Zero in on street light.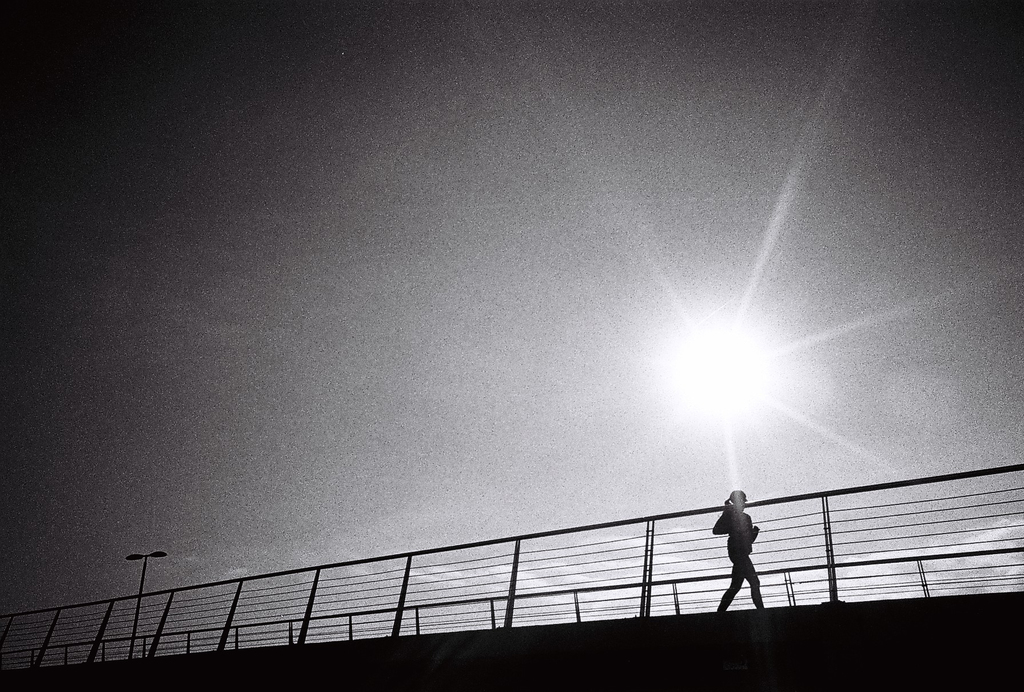
Zeroed in: locate(127, 553, 168, 656).
